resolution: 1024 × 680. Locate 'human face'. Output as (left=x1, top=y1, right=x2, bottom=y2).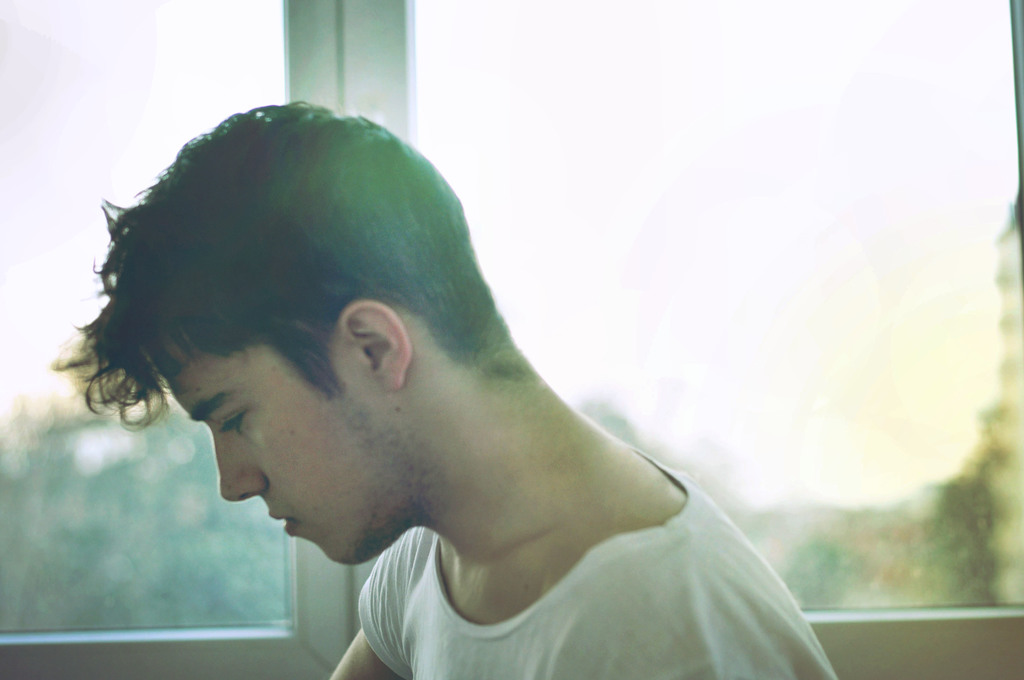
(left=147, top=343, right=389, bottom=567).
